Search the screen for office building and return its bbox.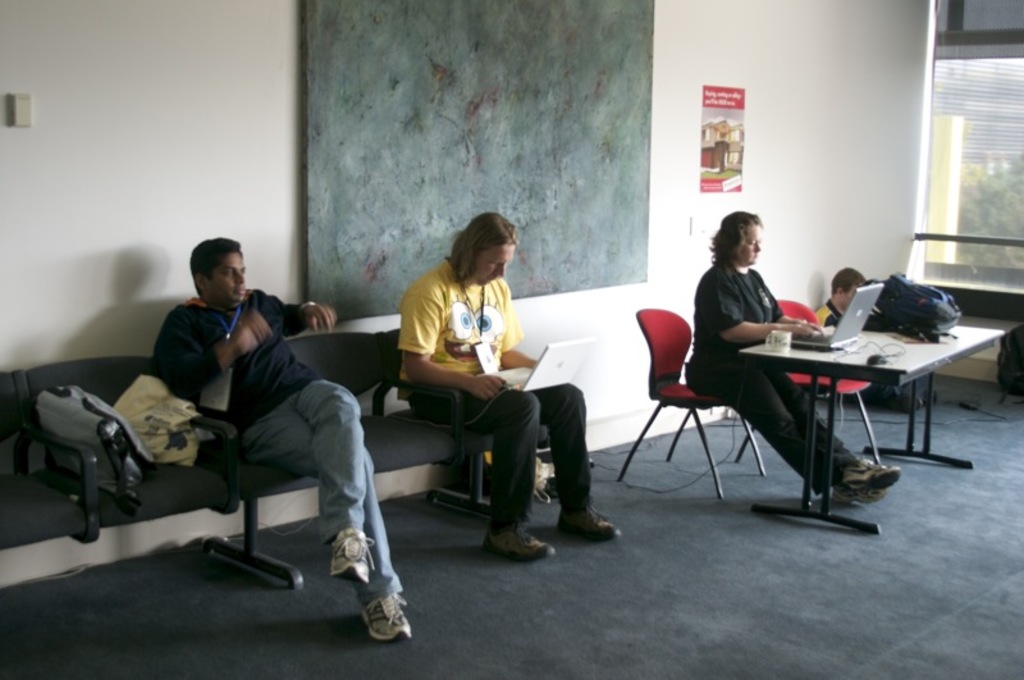
Found: detection(0, 9, 1023, 627).
